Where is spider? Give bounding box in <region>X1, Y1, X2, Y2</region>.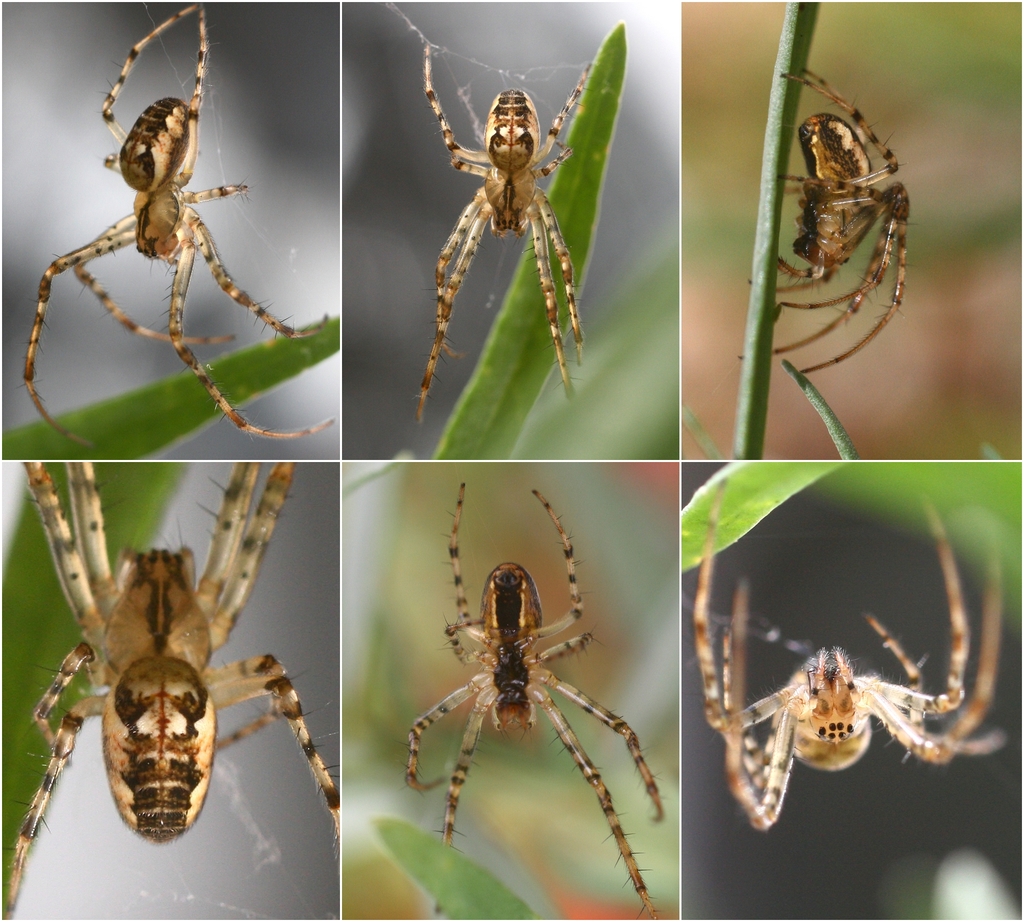
<region>409, 41, 595, 431</region>.
